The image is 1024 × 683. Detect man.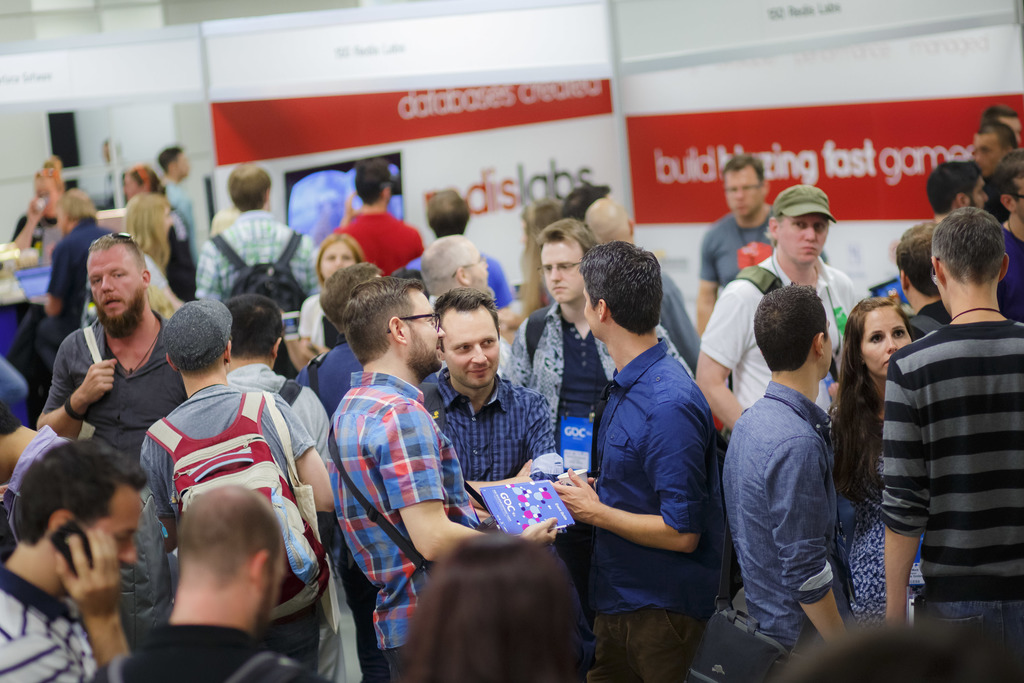
Detection: l=7, t=186, r=112, b=378.
